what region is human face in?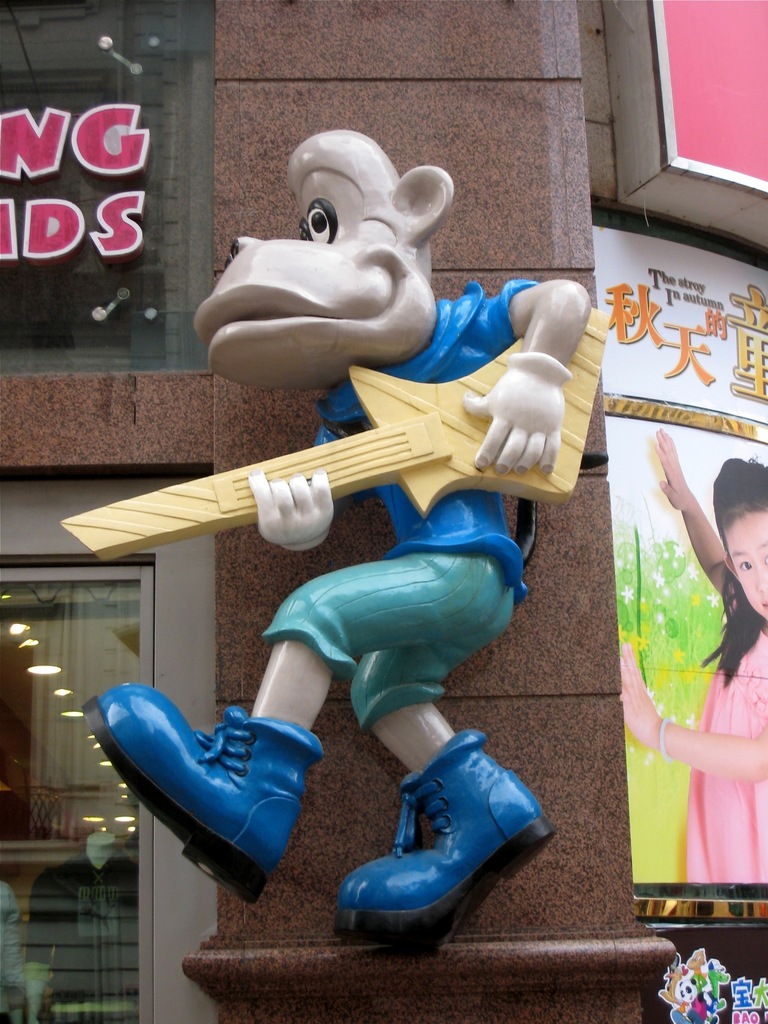
bbox(721, 509, 767, 624).
